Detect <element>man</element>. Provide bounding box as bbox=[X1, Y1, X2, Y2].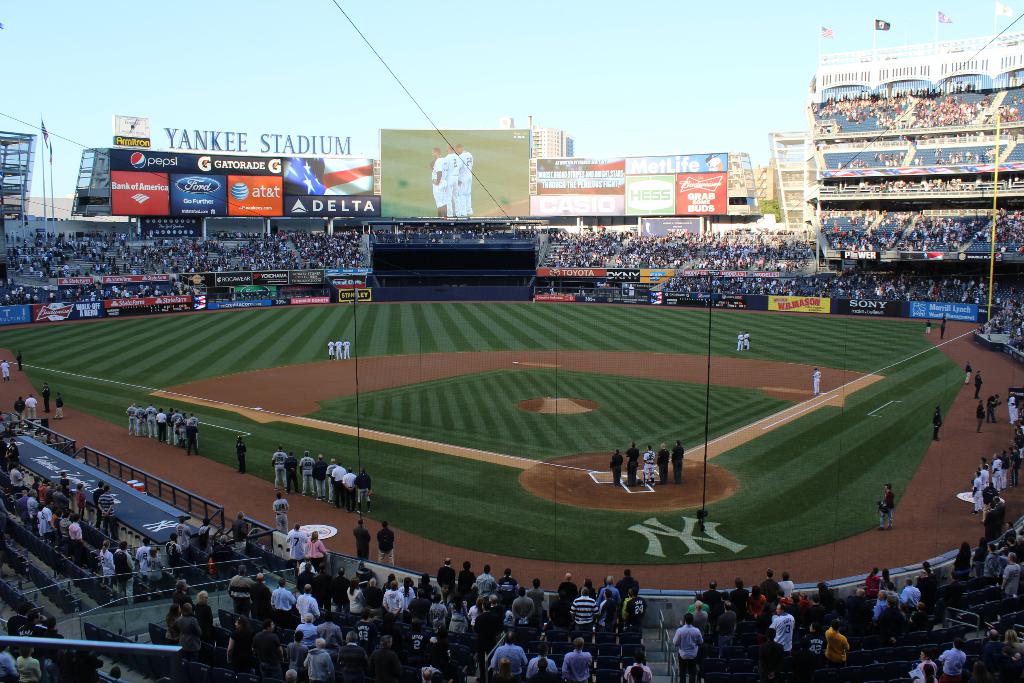
bbox=[977, 401, 984, 428].
